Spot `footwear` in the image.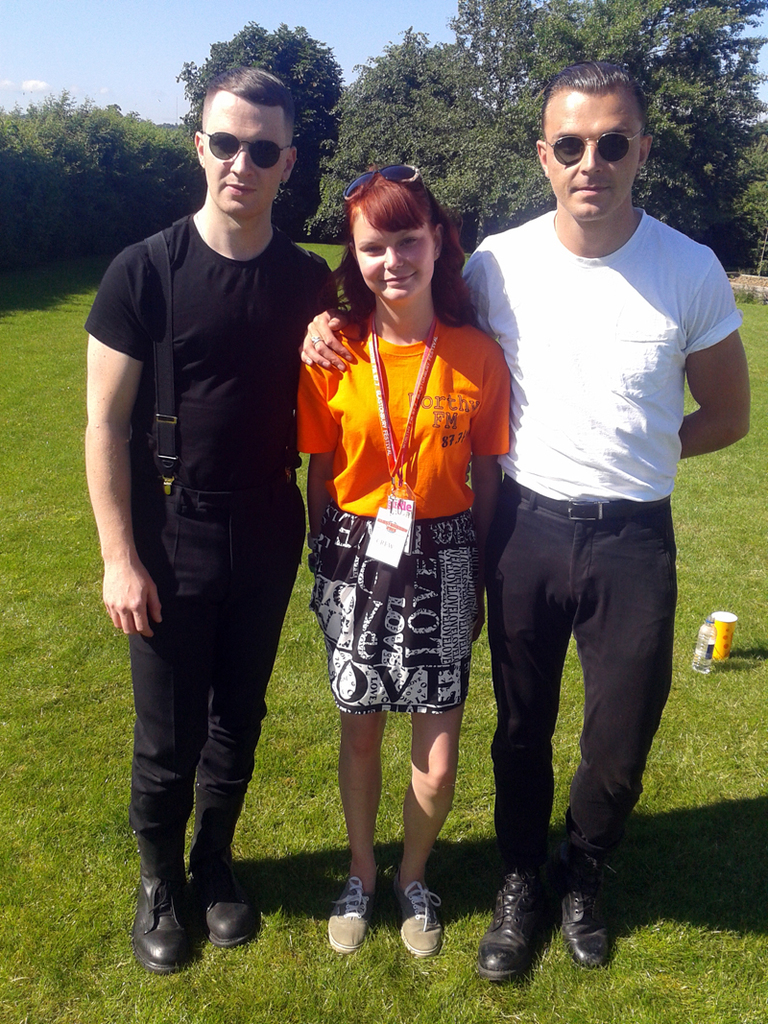
`footwear` found at [324, 872, 374, 948].
